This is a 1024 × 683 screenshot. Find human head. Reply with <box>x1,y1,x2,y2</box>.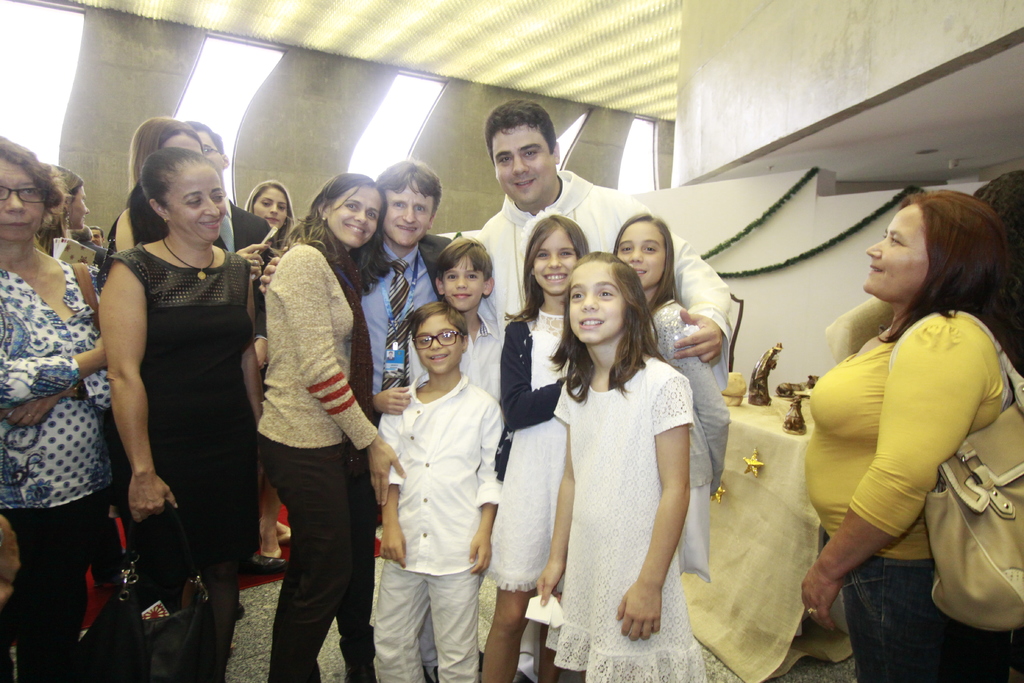
<box>43,165,94,233</box>.
